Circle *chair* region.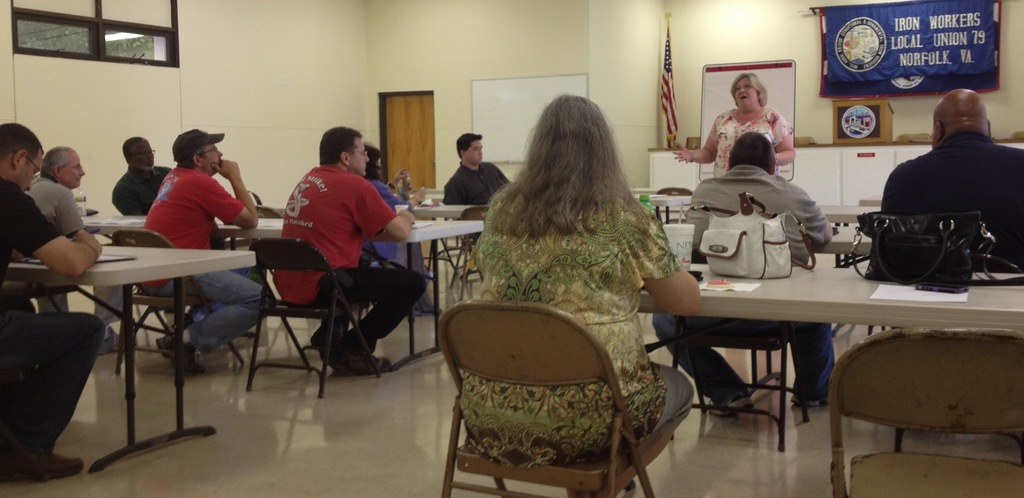
Region: <bbox>678, 201, 808, 452</bbox>.
